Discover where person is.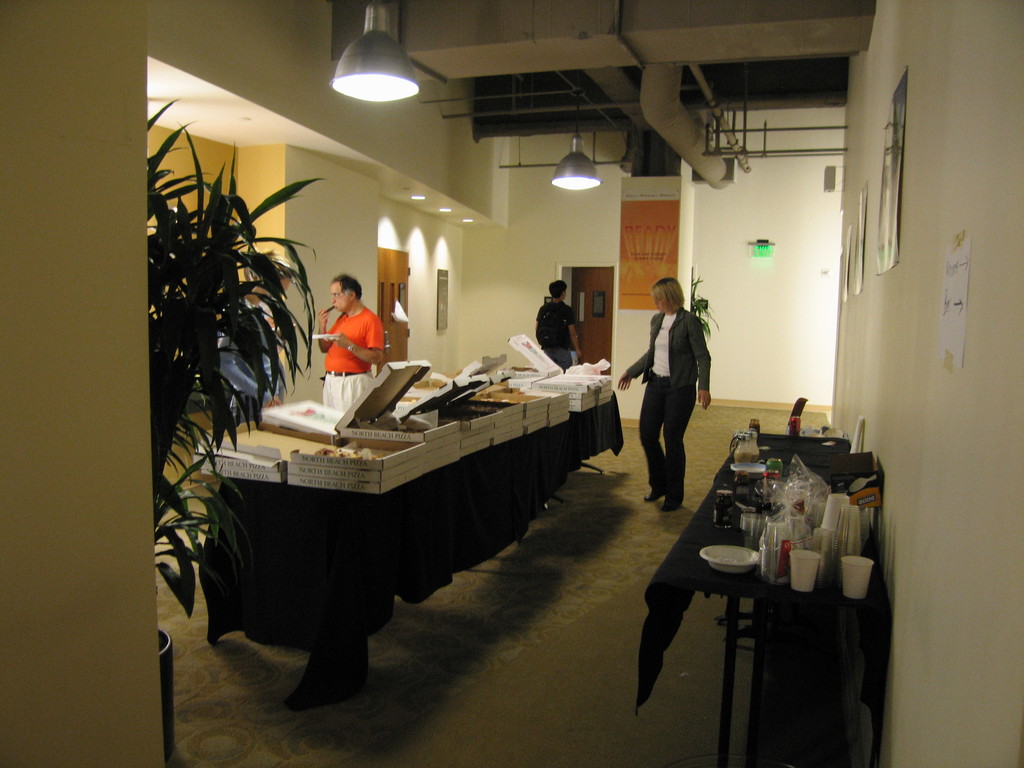
Discovered at (213,260,303,431).
